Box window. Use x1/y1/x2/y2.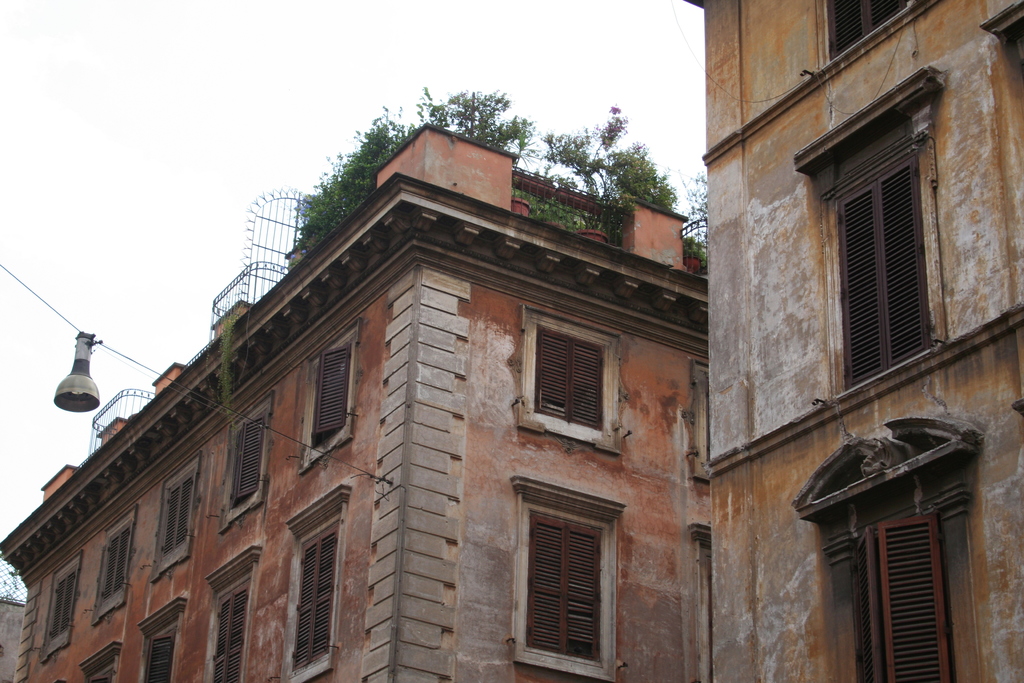
533/319/597/435.
